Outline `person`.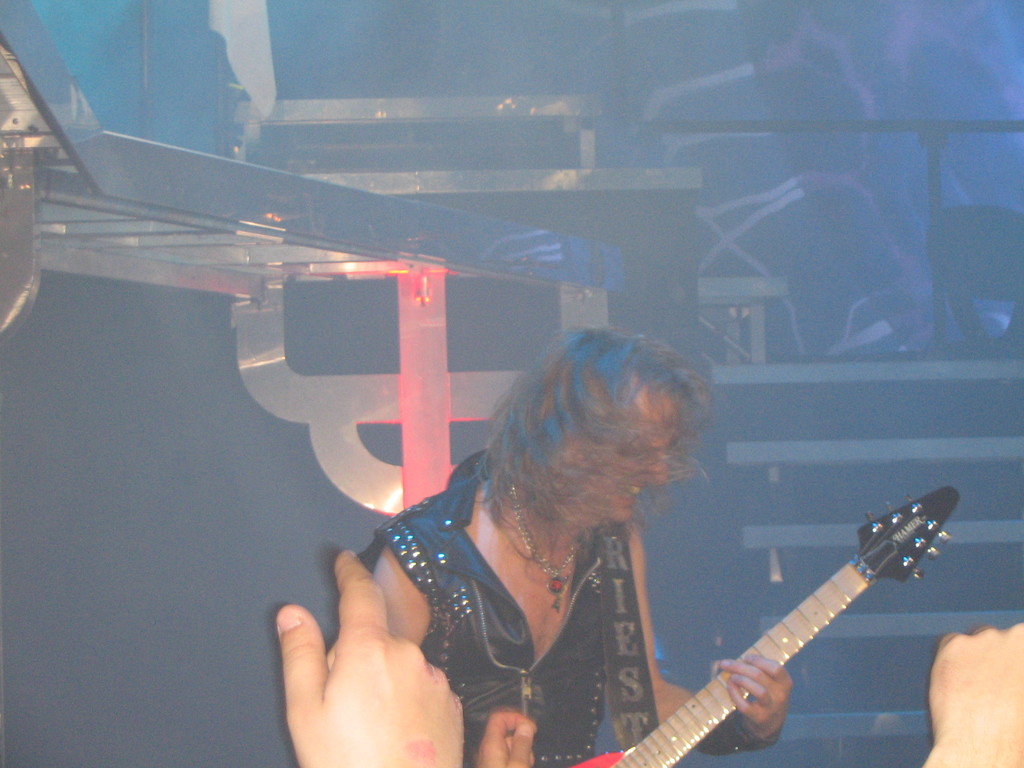
Outline: x1=378, y1=324, x2=799, y2=767.
